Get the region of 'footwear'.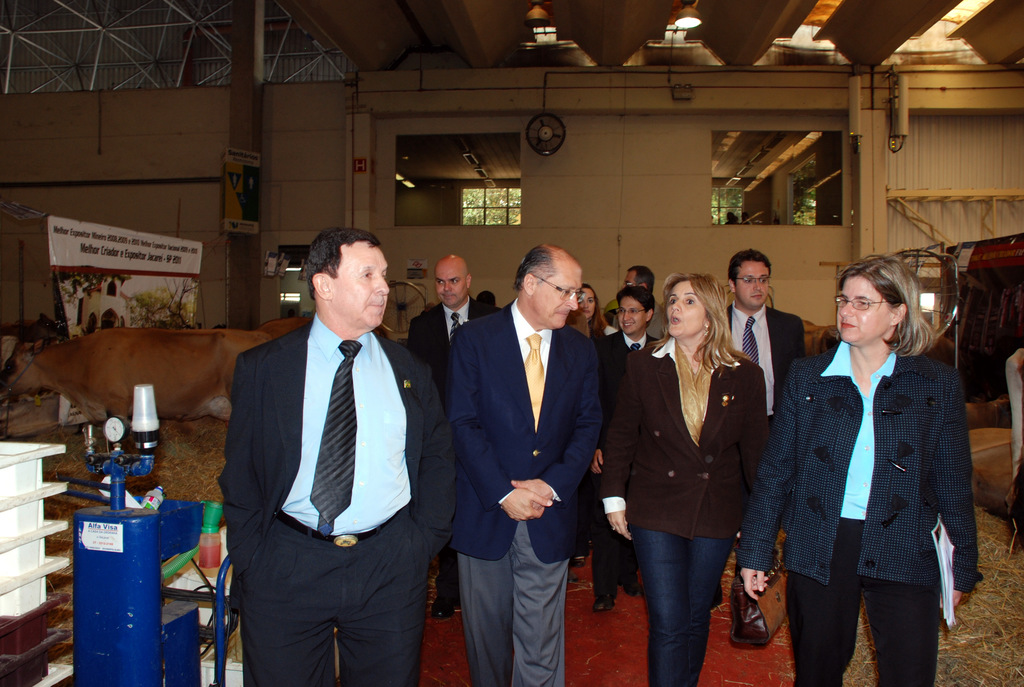
[x1=569, y1=558, x2=584, y2=568].
